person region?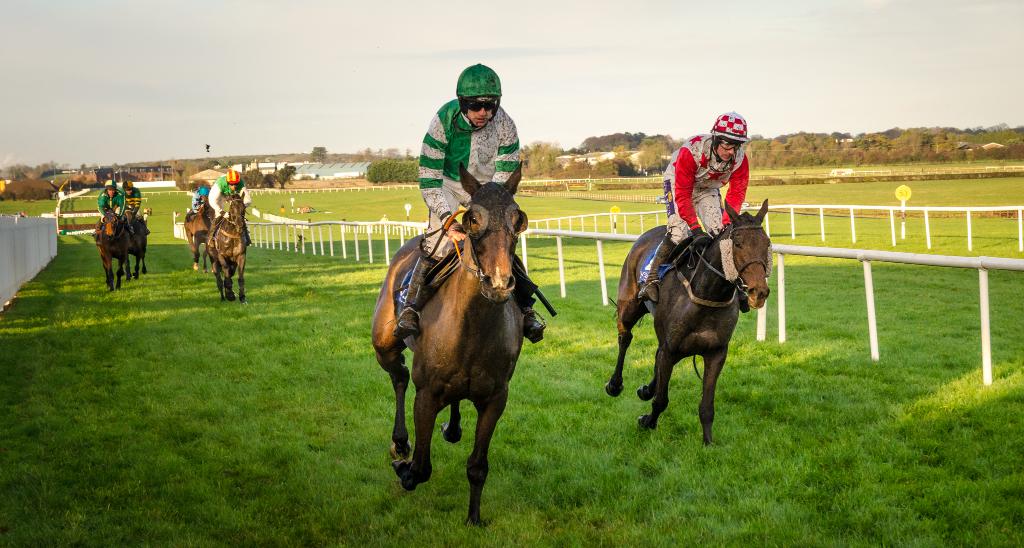
{"x1": 636, "y1": 107, "x2": 754, "y2": 308}
